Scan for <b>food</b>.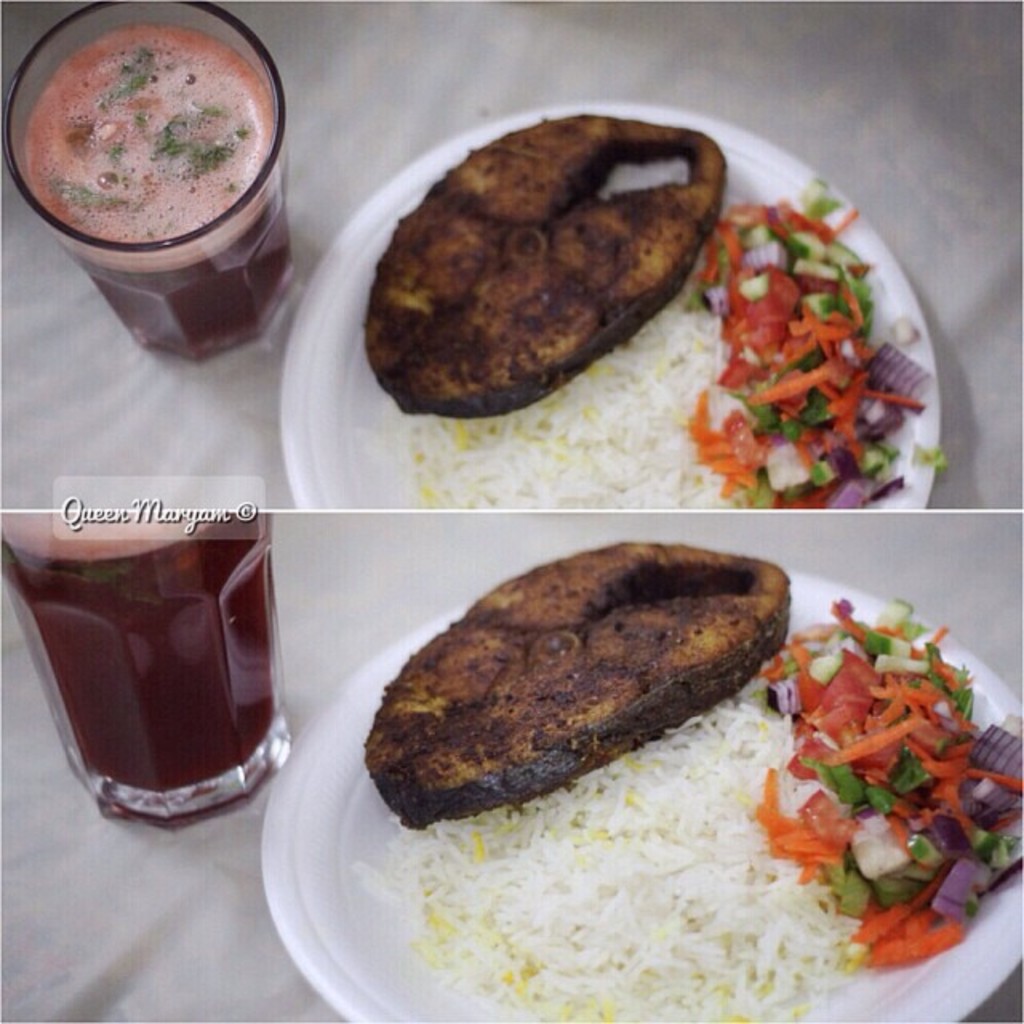
Scan result: bbox=(690, 176, 934, 514).
